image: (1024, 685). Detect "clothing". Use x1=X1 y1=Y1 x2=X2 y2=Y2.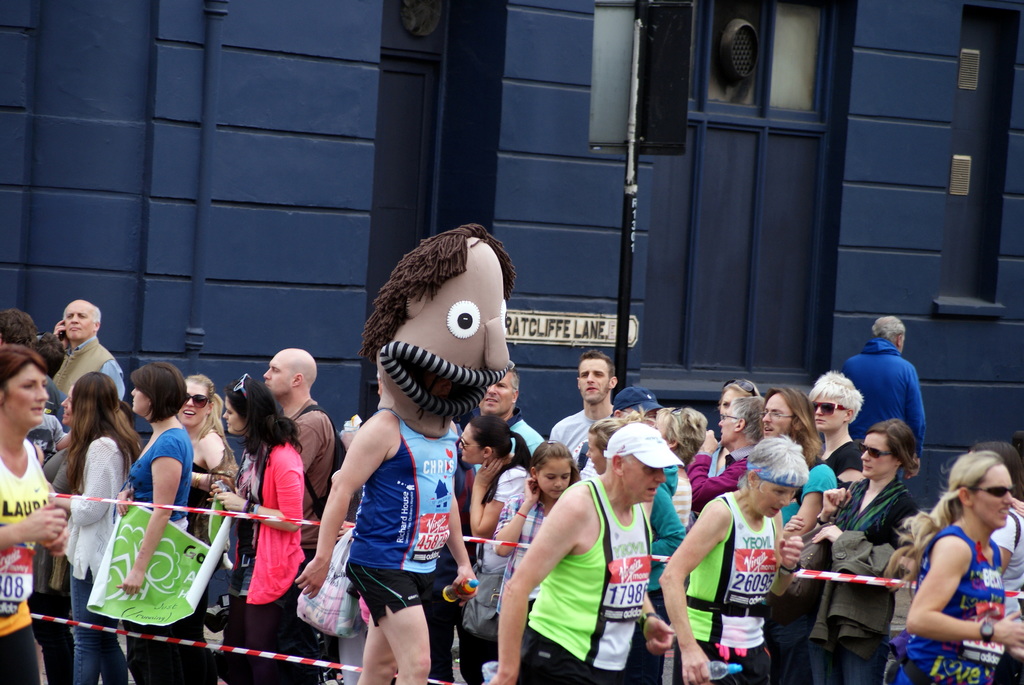
x1=650 y1=487 x2=682 y2=684.
